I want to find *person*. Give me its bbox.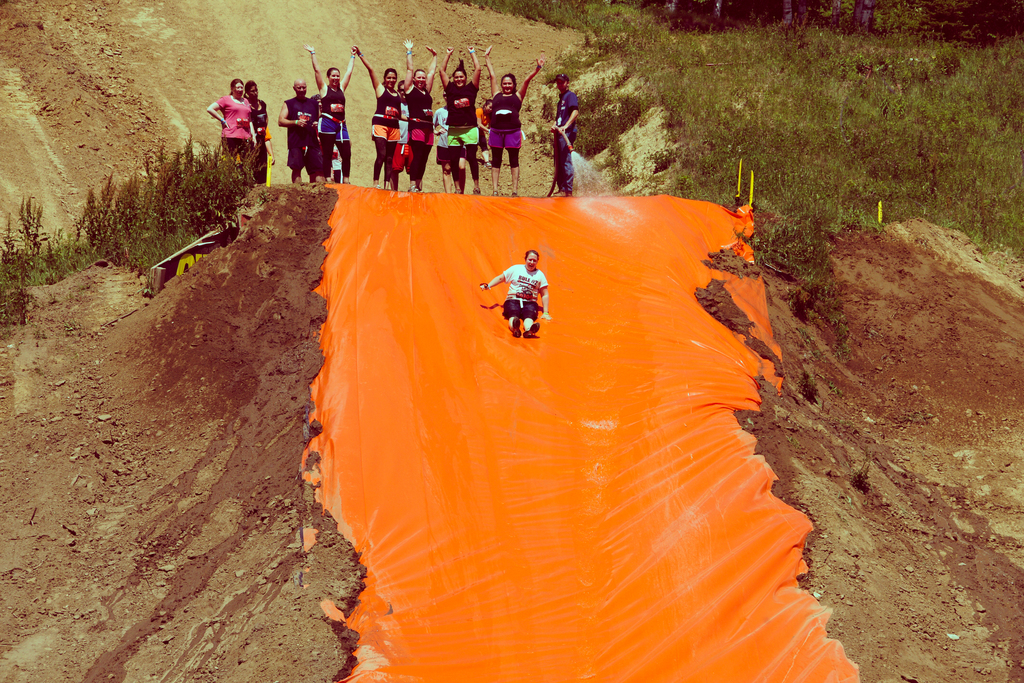
(x1=305, y1=44, x2=357, y2=185).
